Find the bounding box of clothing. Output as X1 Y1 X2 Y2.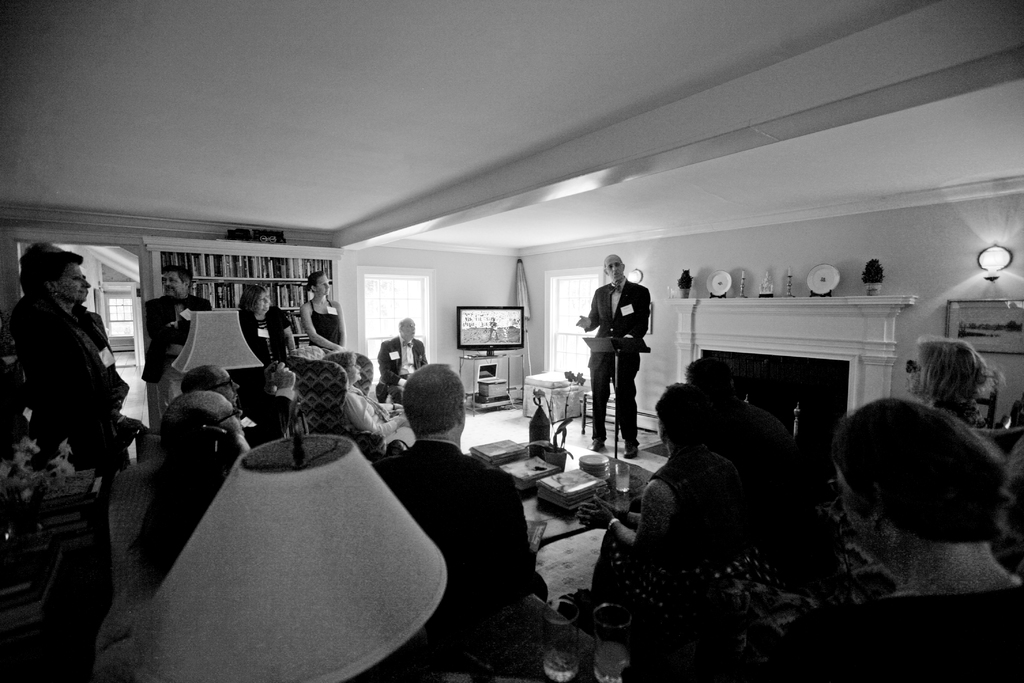
20 286 127 490.
